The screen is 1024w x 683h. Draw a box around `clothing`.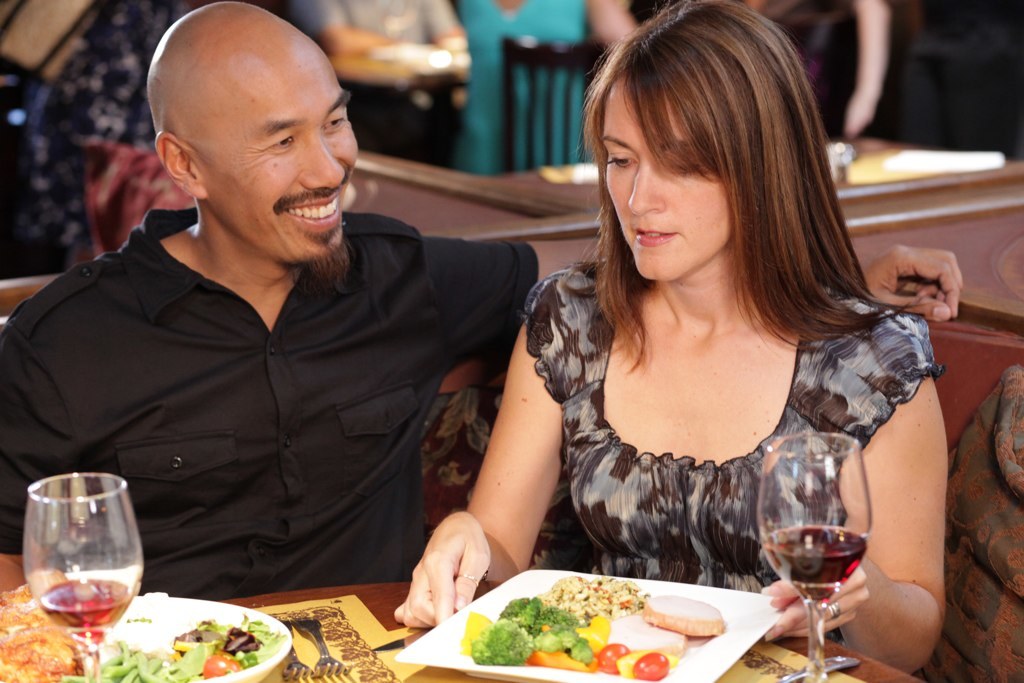
0/0/185/279.
